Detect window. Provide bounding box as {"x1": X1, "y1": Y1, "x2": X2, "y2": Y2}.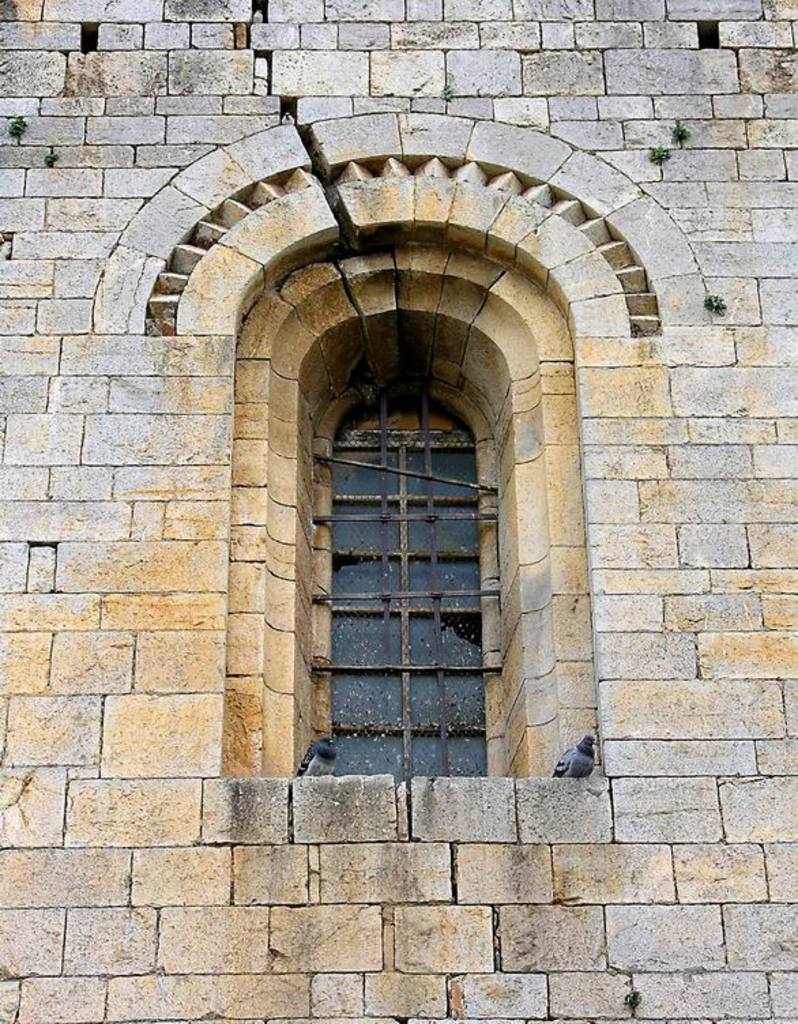
{"x1": 332, "y1": 403, "x2": 488, "y2": 783}.
